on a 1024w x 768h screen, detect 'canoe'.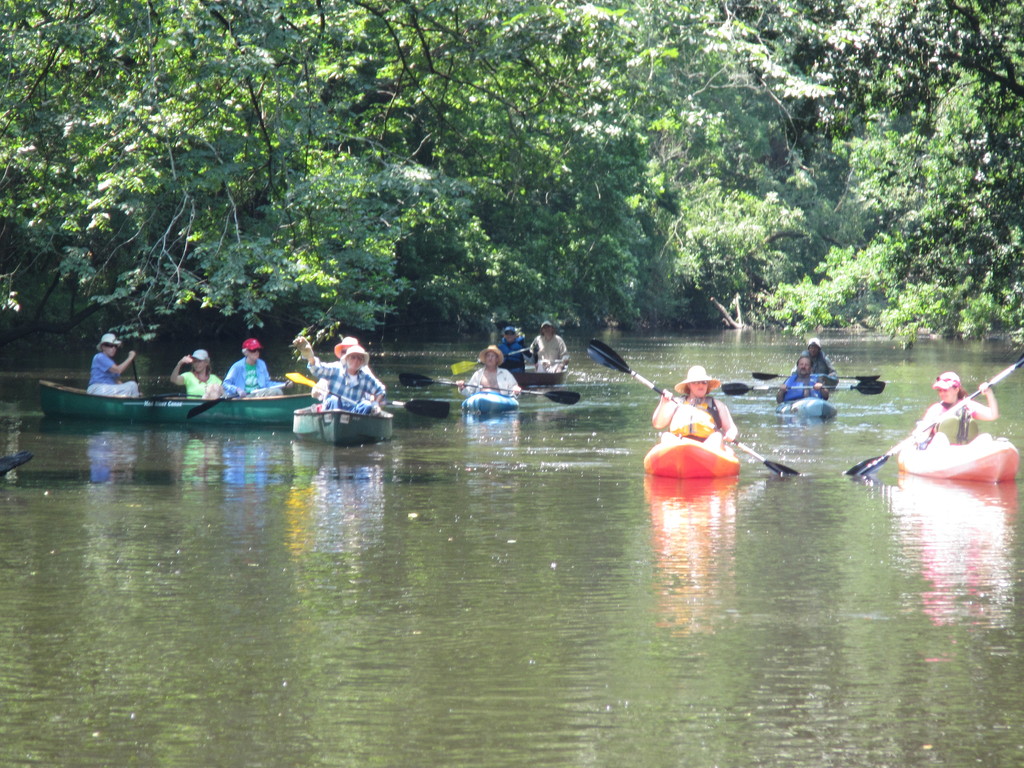
bbox(644, 431, 739, 484).
